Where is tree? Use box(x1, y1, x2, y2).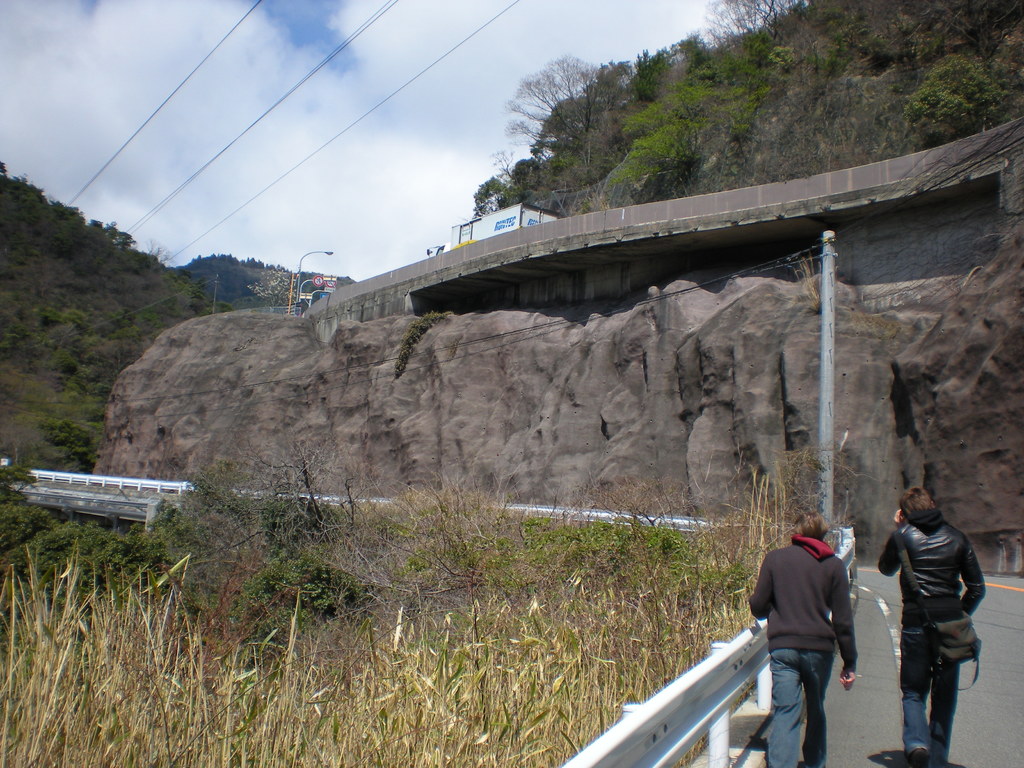
box(495, 45, 644, 166).
